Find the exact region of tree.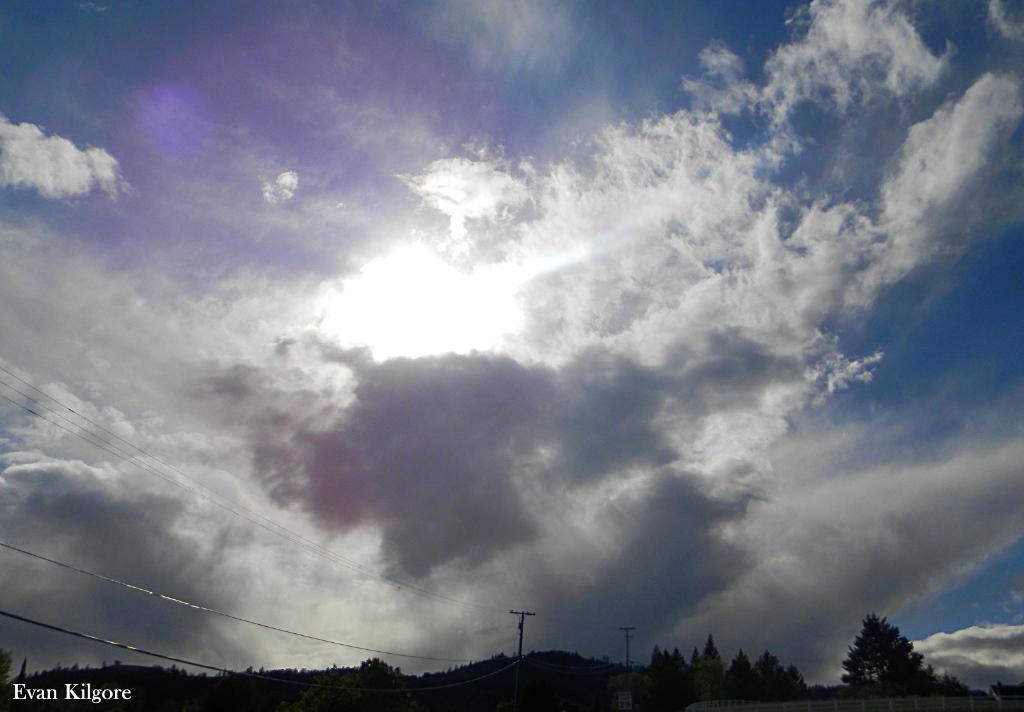
Exact region: rect(0, 651, 12, 701).
